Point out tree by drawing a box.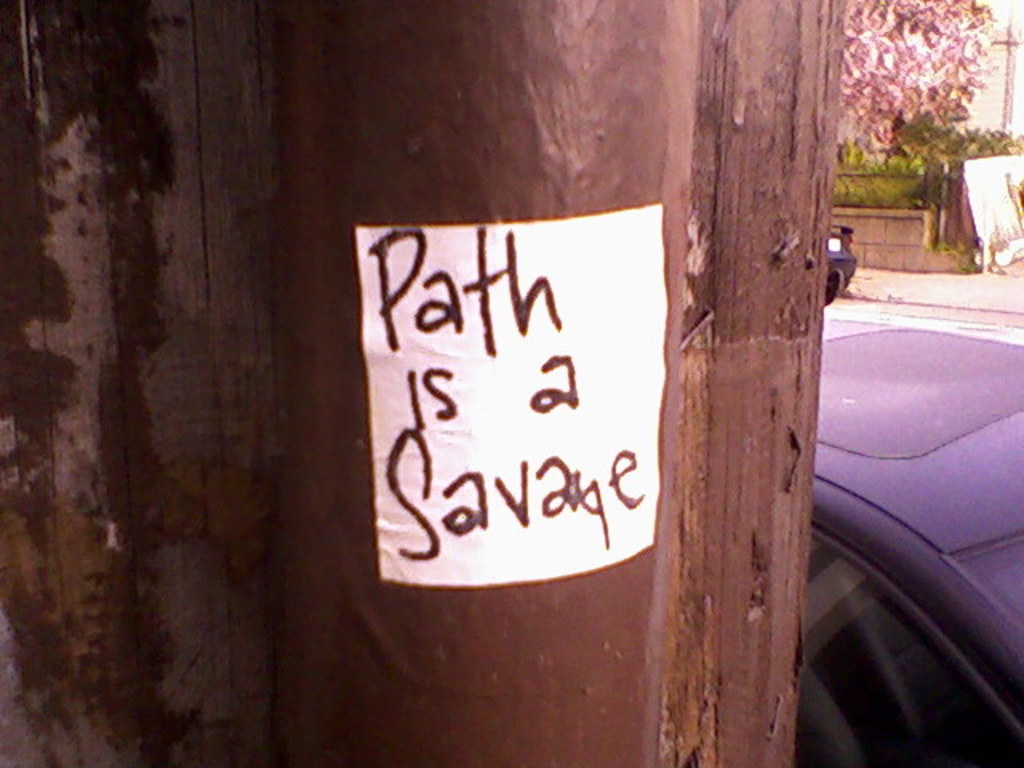
842, 0, 1000, 163.
